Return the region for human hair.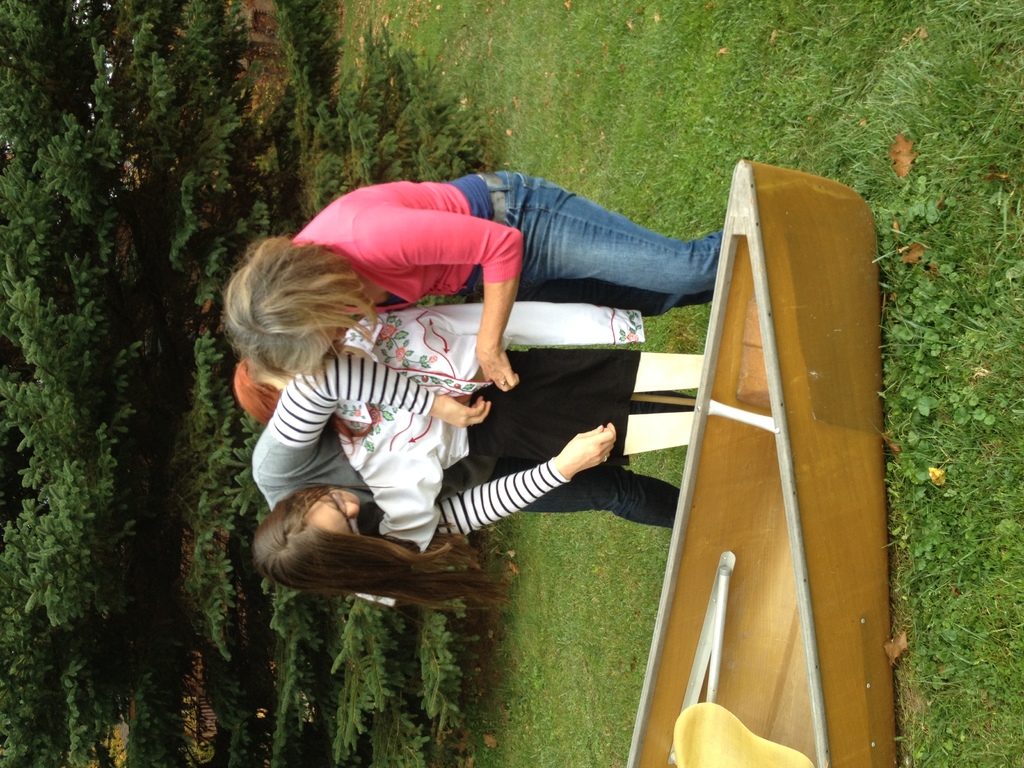
x1=223, y1=227, x2=376, y2=381.
